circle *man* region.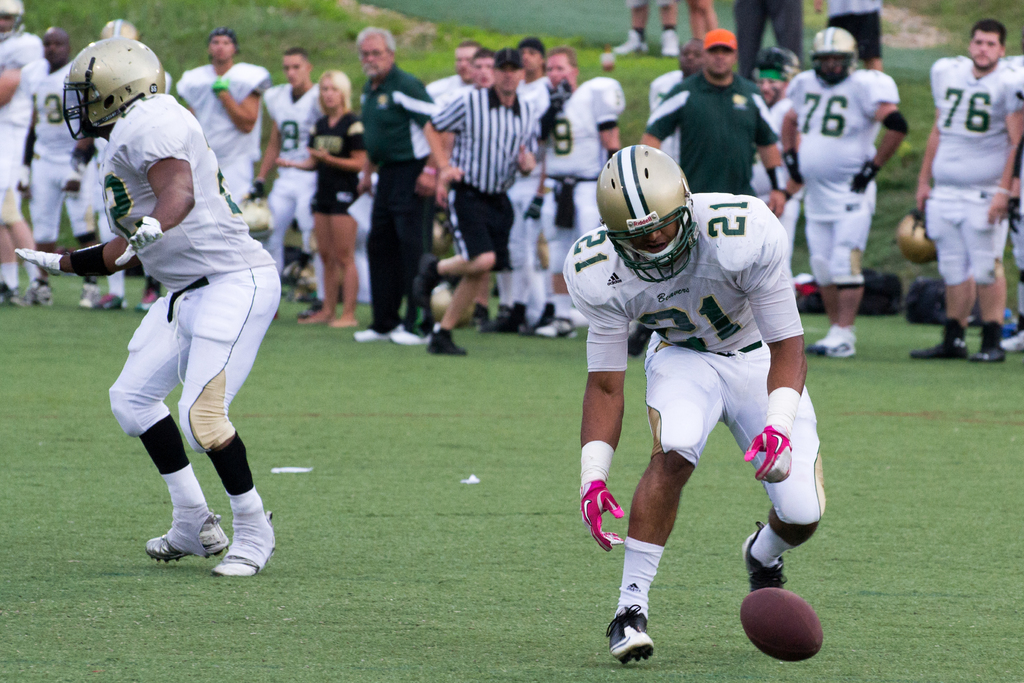
Region: [x1=918, y1=13, x2=1018, y2=366].
